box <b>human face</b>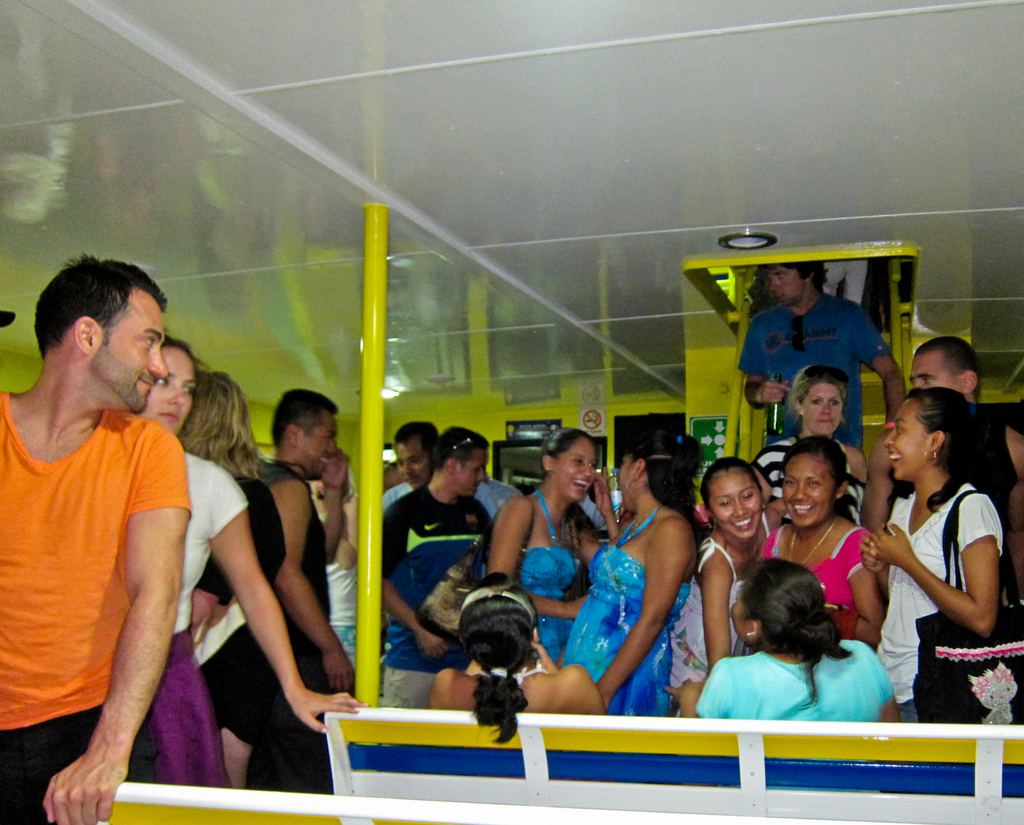
Rect(298, 413, 347, 485)
